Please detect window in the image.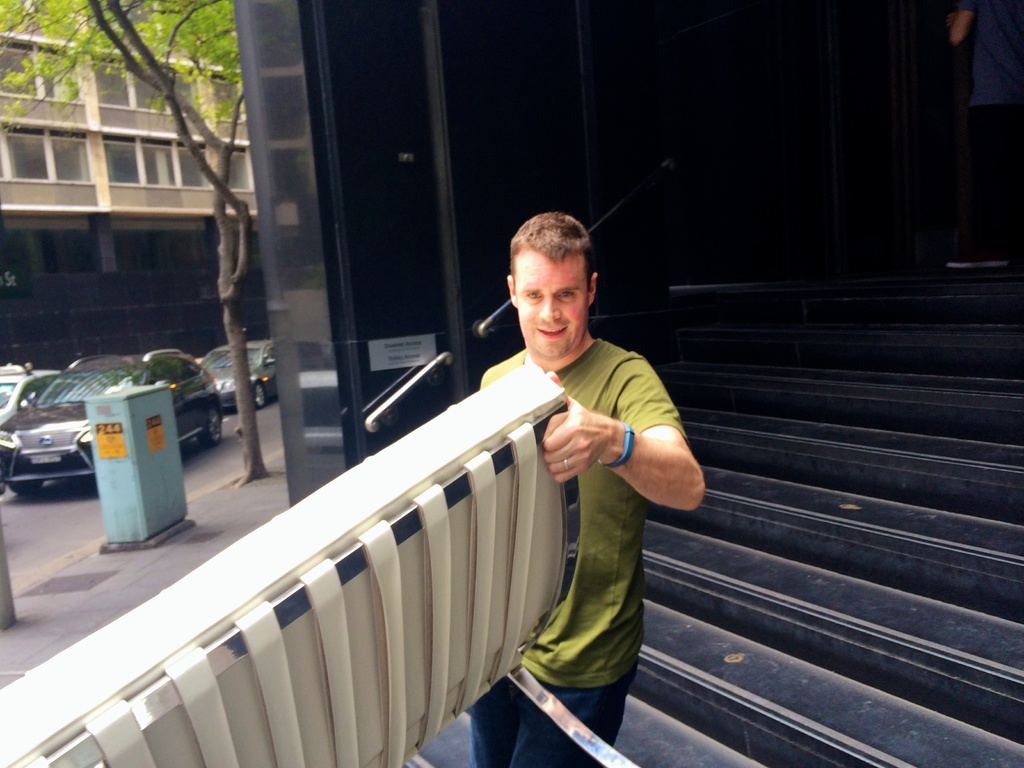
x1=204 y1=66 x2=246 y2=119.
